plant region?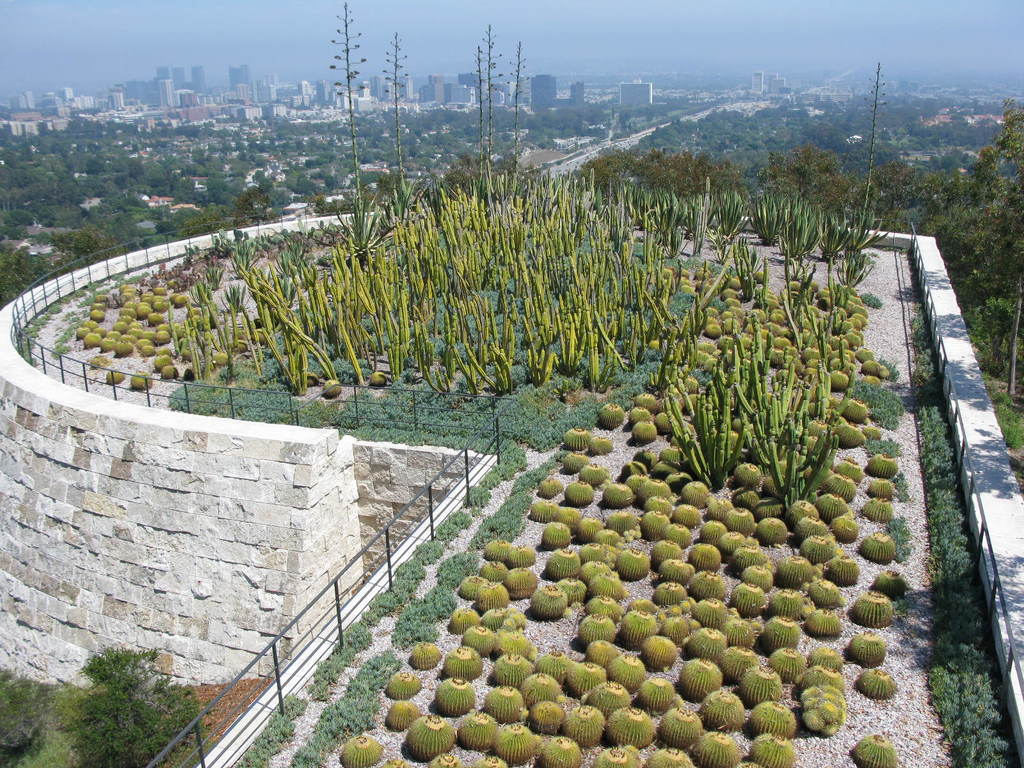
left=382, top=663, right=420, bottom=701
